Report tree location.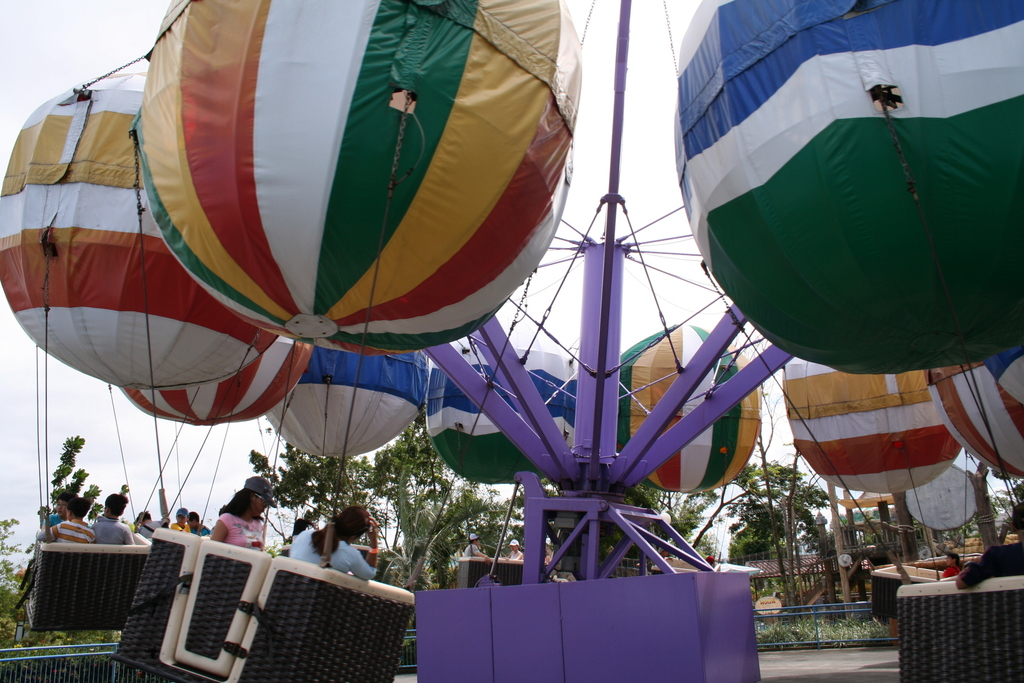
Report: 730/455/826/630.
